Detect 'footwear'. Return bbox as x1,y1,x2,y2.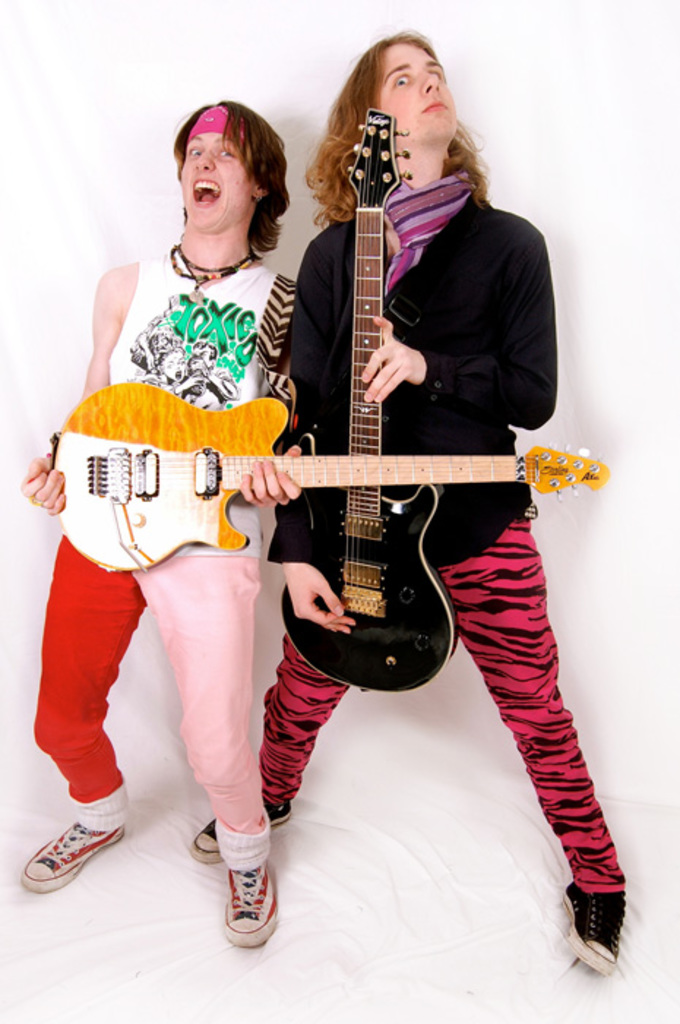
562,884,630,974.
